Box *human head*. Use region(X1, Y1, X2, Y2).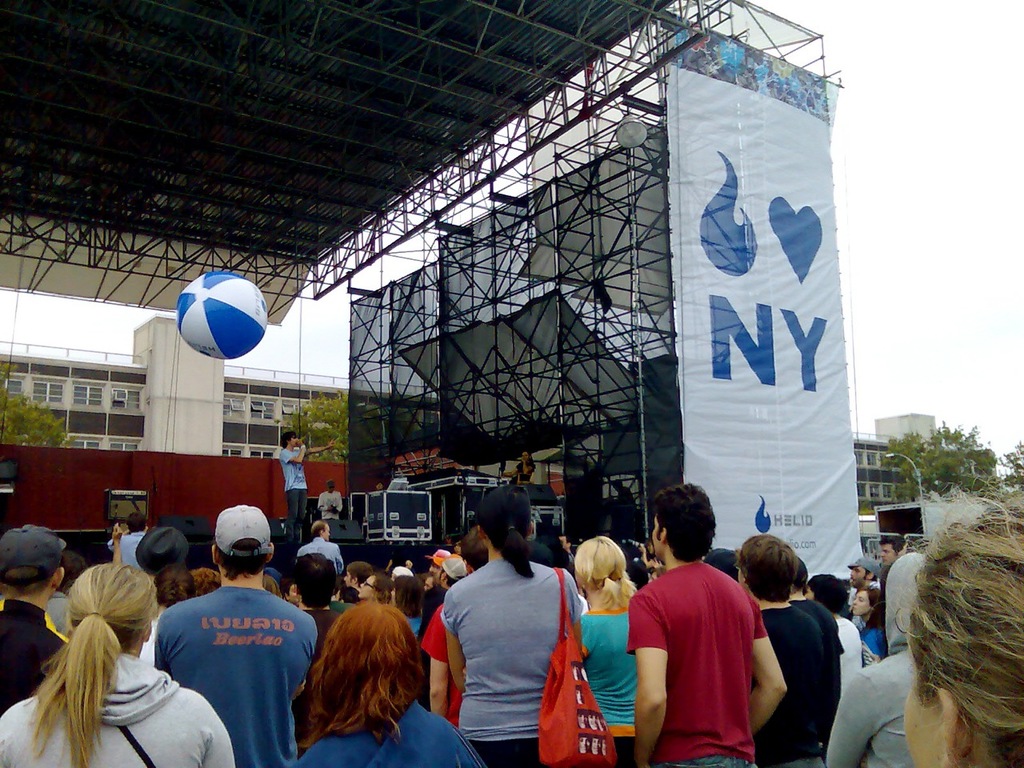
region(521, 448, 532, 460).
